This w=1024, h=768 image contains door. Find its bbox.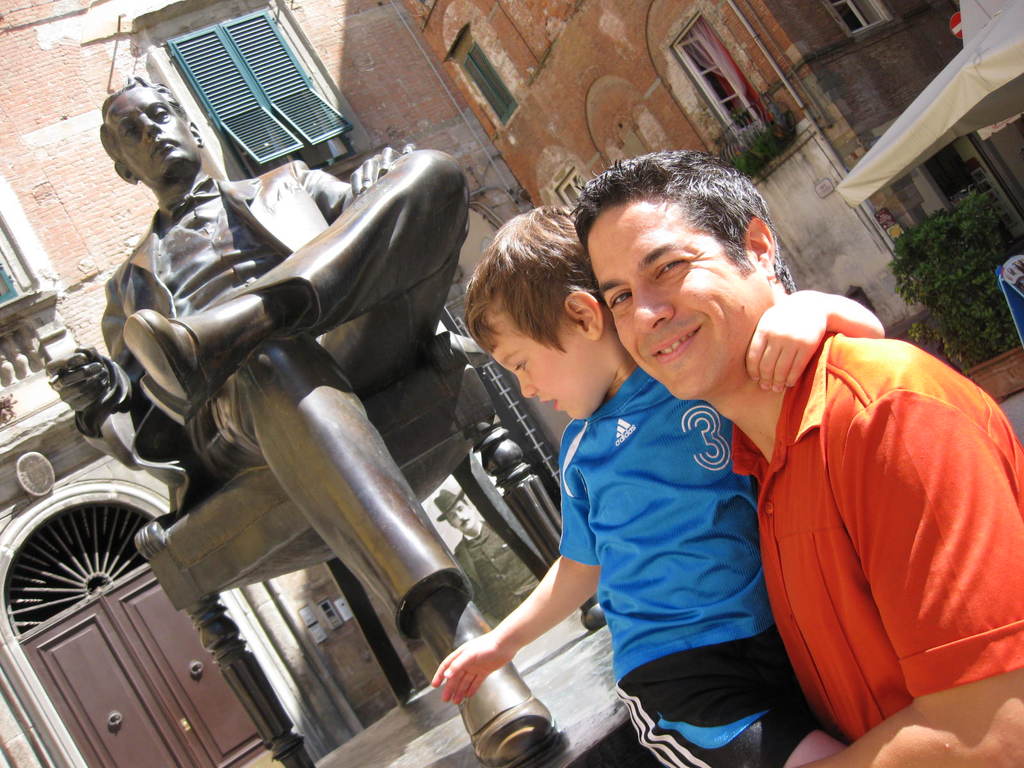
box=[17, 570, 269, 767].
